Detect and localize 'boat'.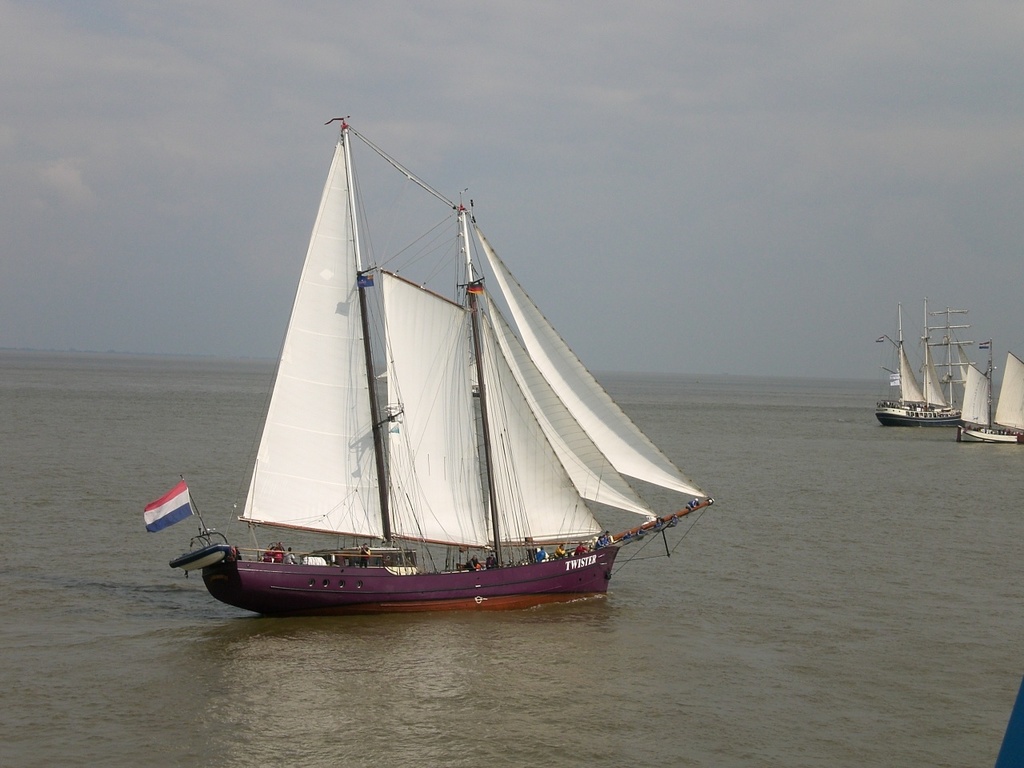
Localized at x1=877, y1=297, x2=978, y2=427.
